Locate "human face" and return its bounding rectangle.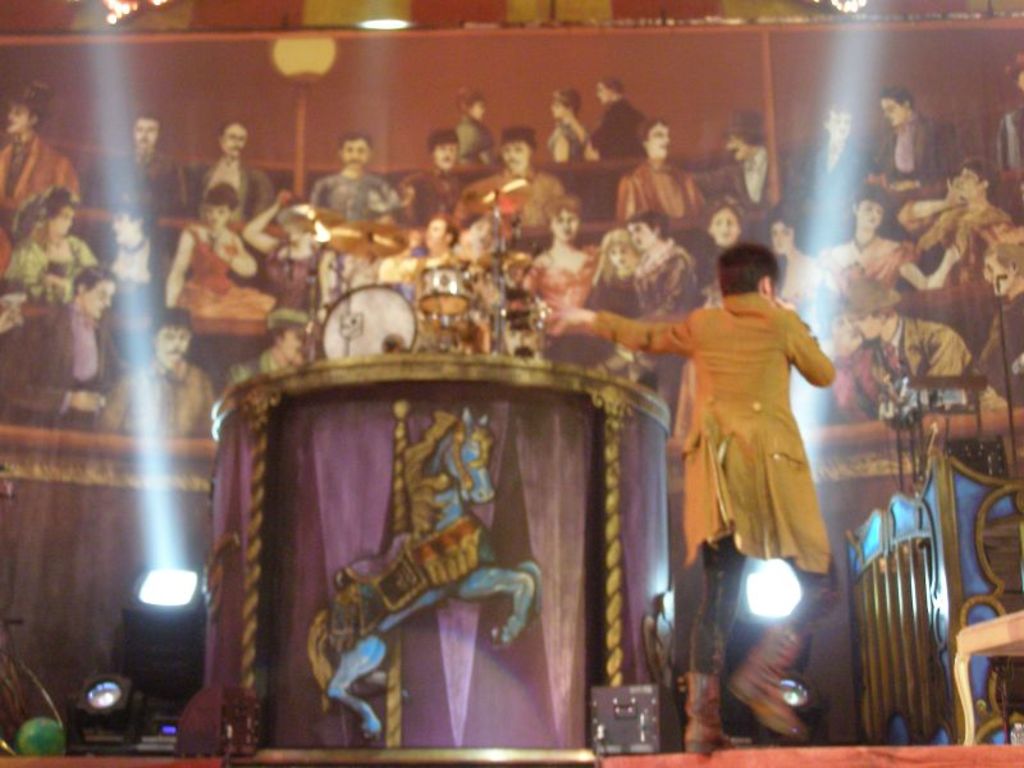
(left=280, top=329, right=305, bottom=364).
